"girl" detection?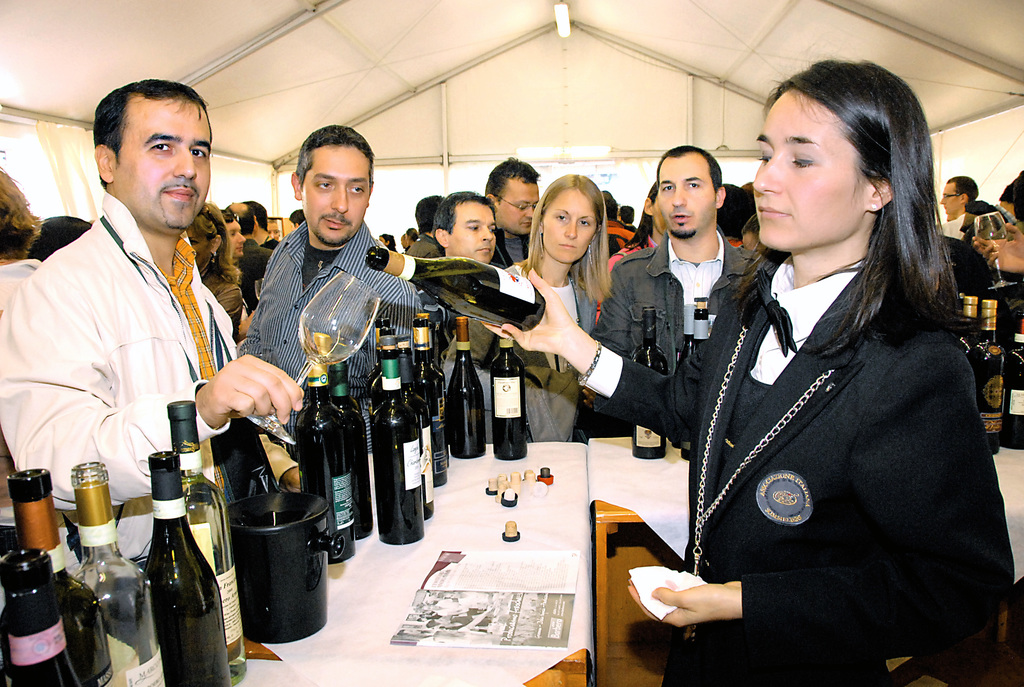
left=439, top=172, right=620, bottom=441
